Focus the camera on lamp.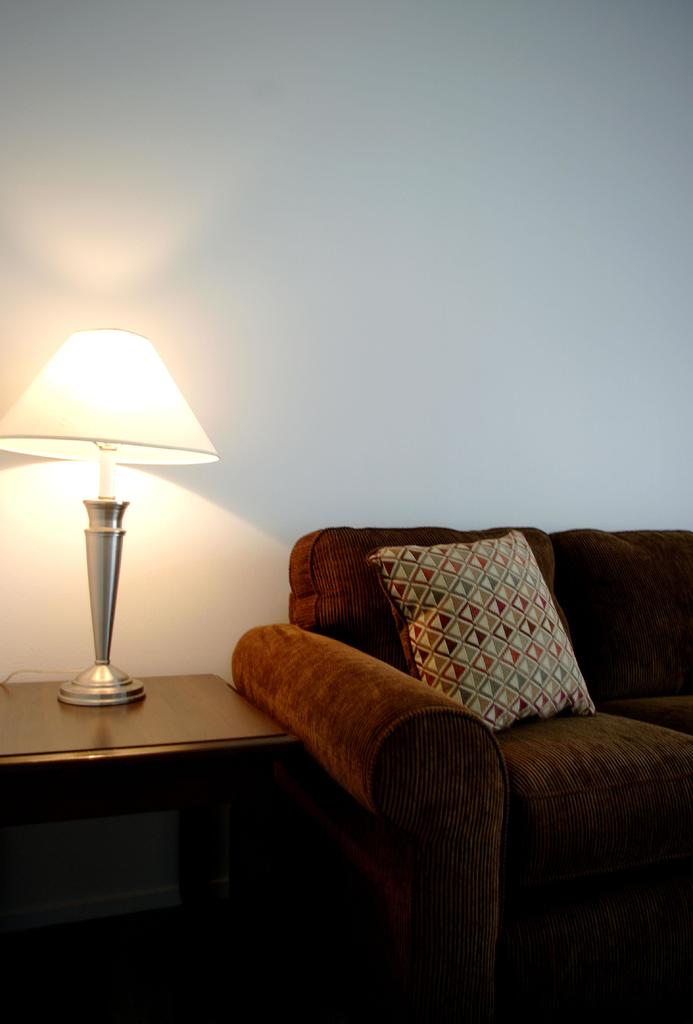
Focus region: region(0, 323, 215, 703).
